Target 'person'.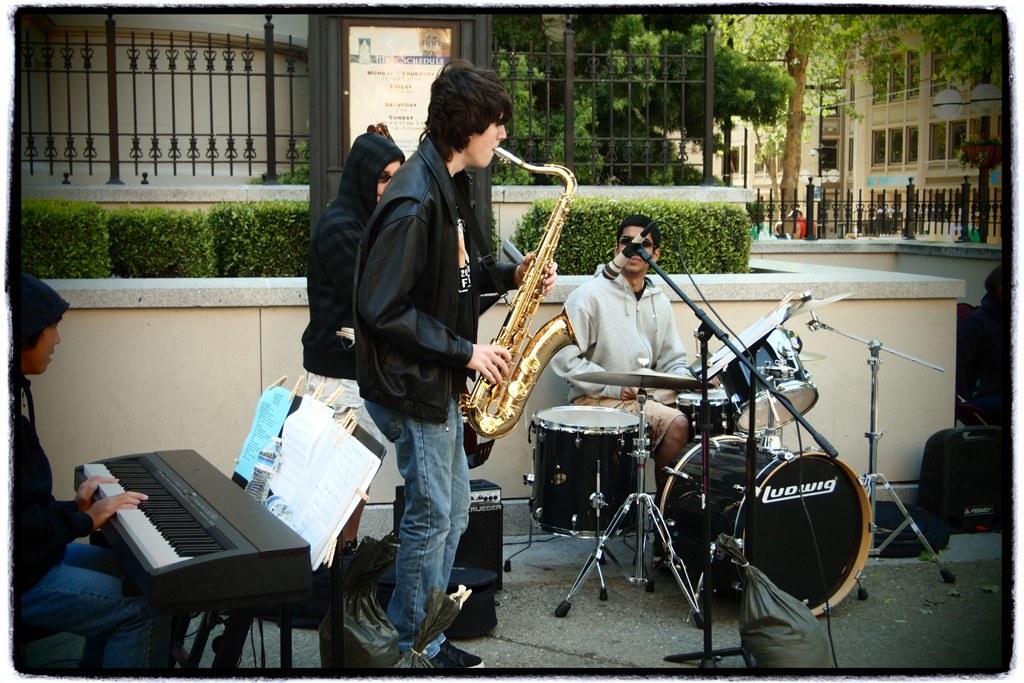
Target region: select_region(547, 215, 699, 511).
